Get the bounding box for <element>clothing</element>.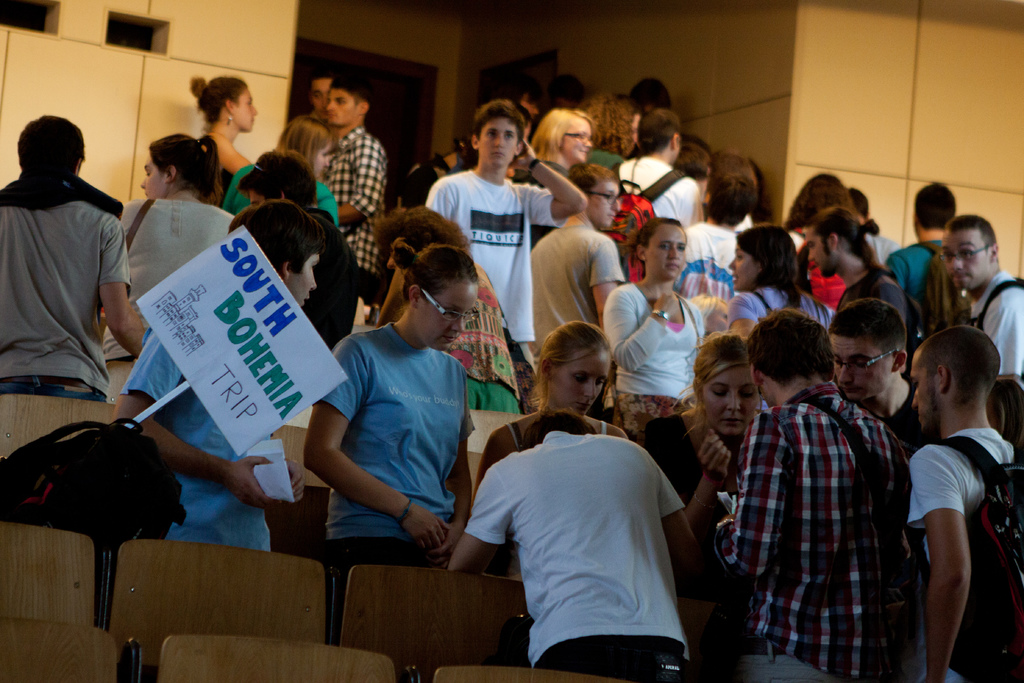
box(861, 235, 900, 261).
